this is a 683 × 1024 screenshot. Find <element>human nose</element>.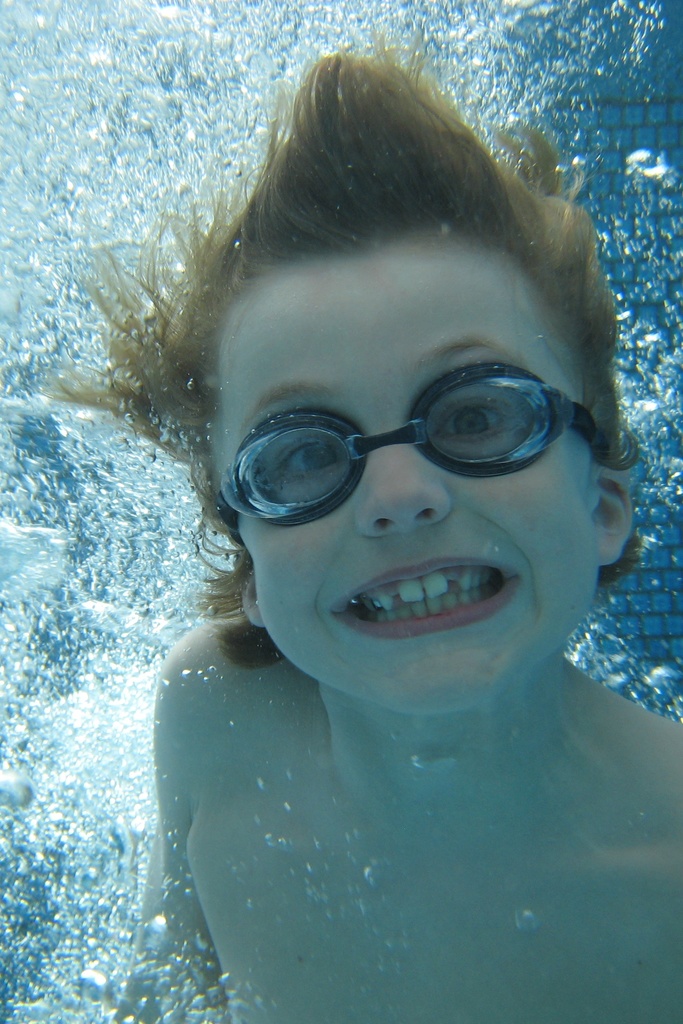
Bounding box: box=[354, 444, 453, 535].
